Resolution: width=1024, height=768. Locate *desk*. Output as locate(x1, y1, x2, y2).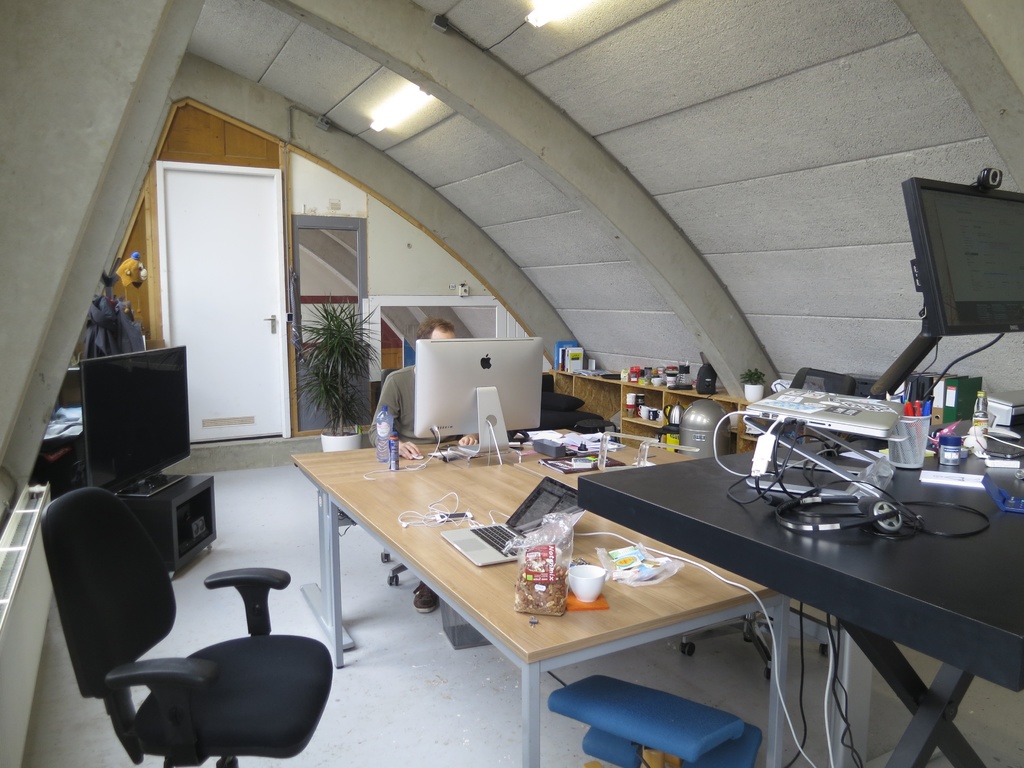
locate(287, 386, 696, 740).
